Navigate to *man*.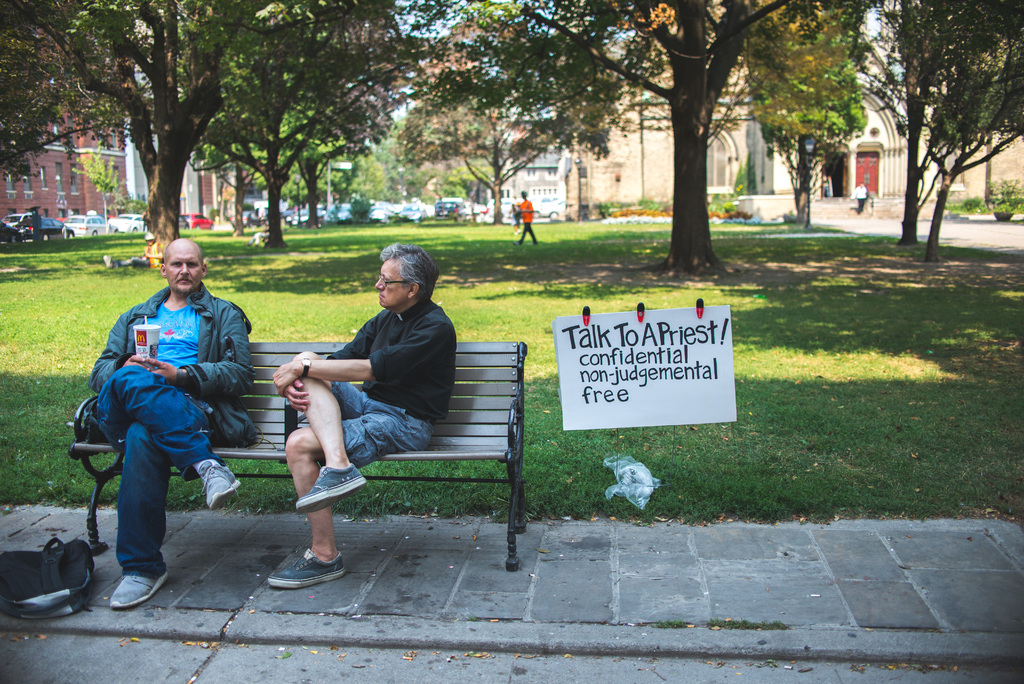
Navigation target: (84,234,257,615).
